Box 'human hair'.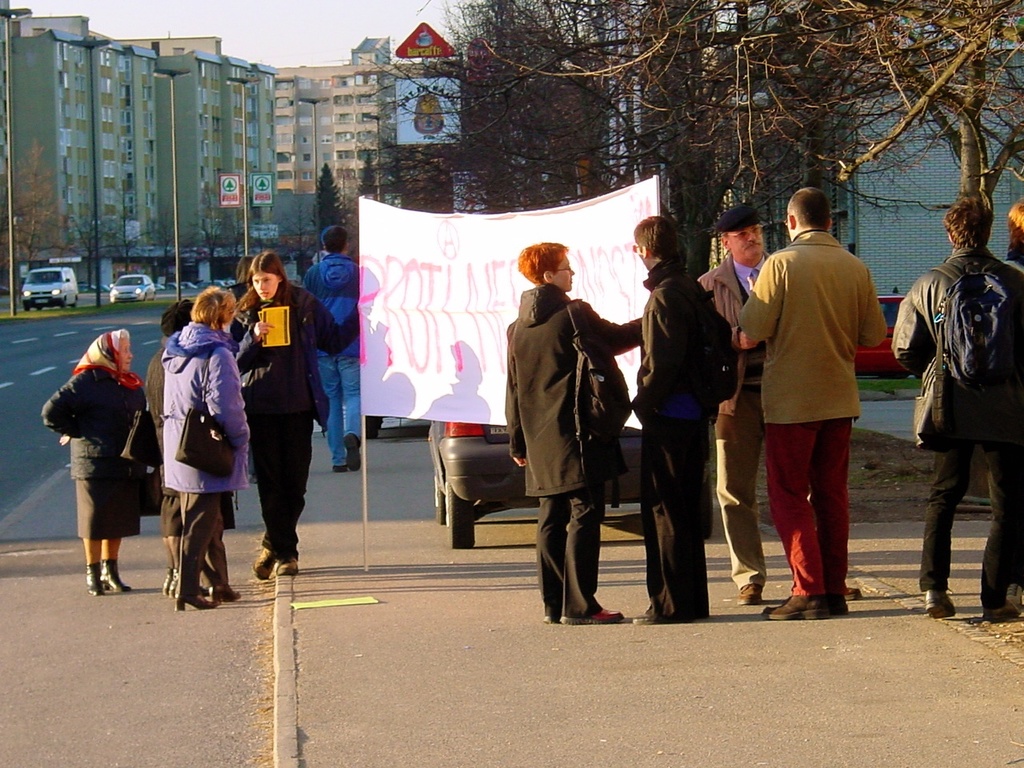
region(516, 242, 570, 286).
